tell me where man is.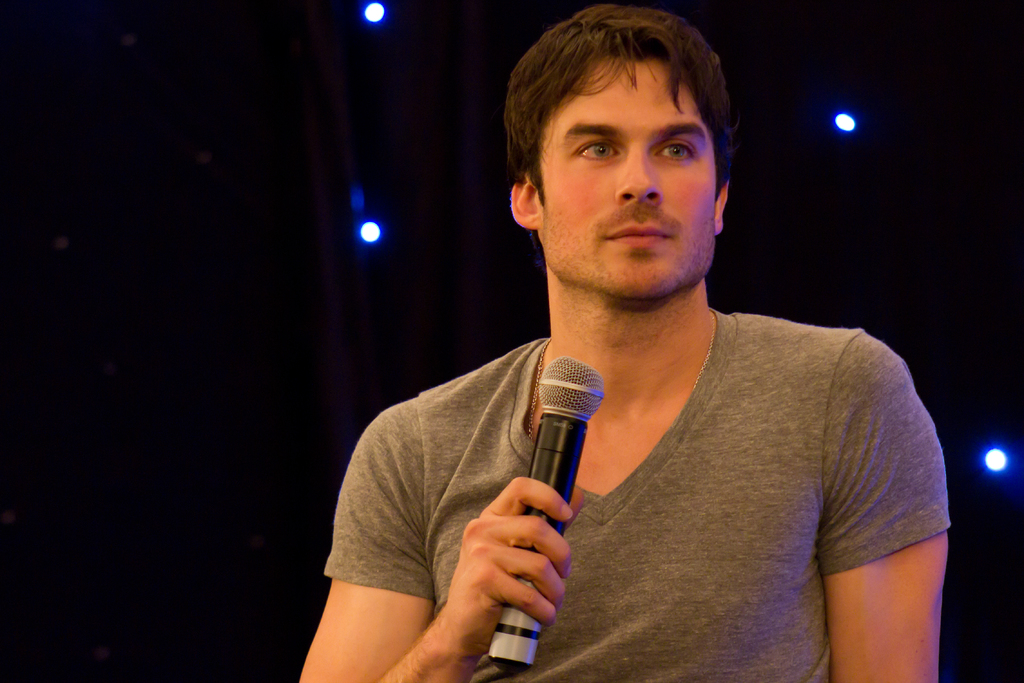
man is at x1=363 y1=37 x2=933 y2=682.
